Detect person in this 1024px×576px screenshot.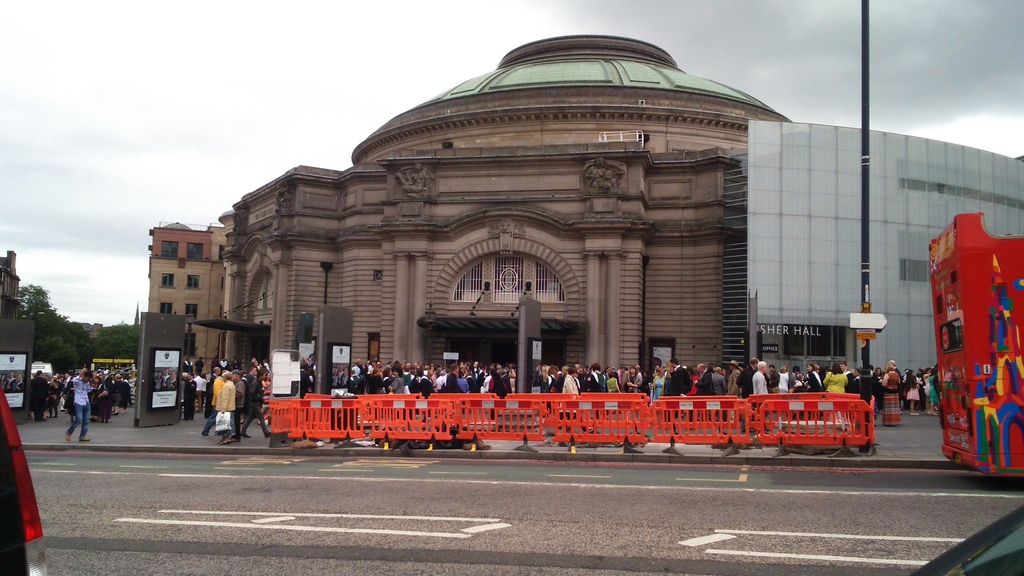
Detection: <bbox>850, 373, 861, 397</bbox>.
